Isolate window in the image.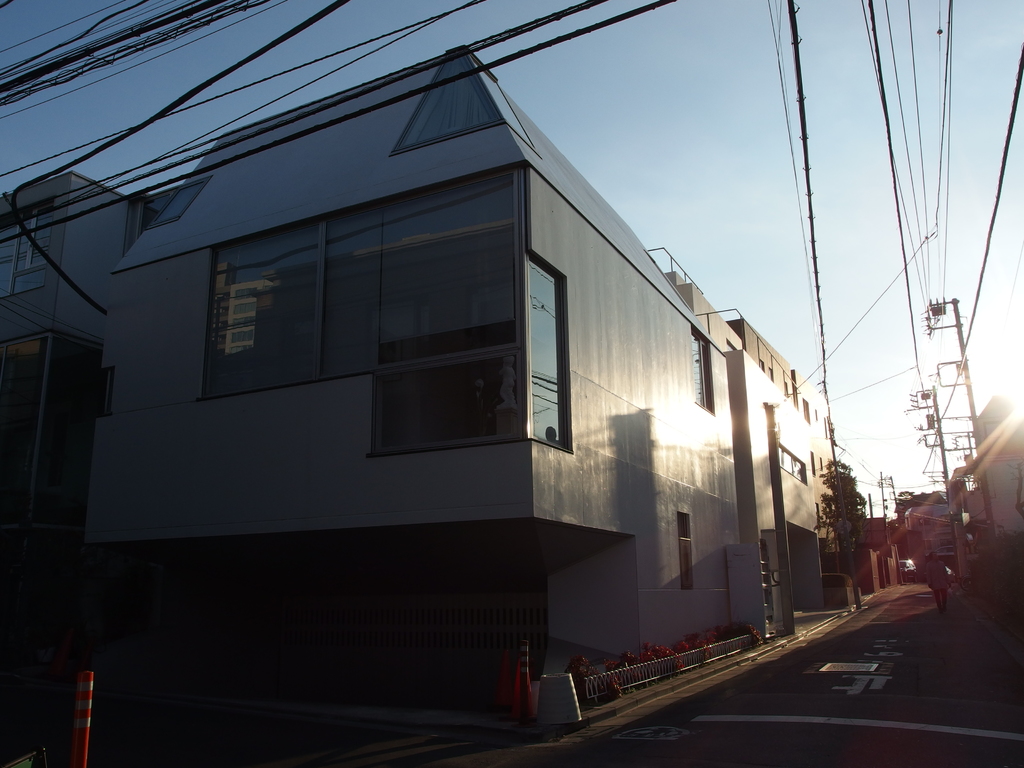
Isolated region: select_region(768, 369, 775, 381).
